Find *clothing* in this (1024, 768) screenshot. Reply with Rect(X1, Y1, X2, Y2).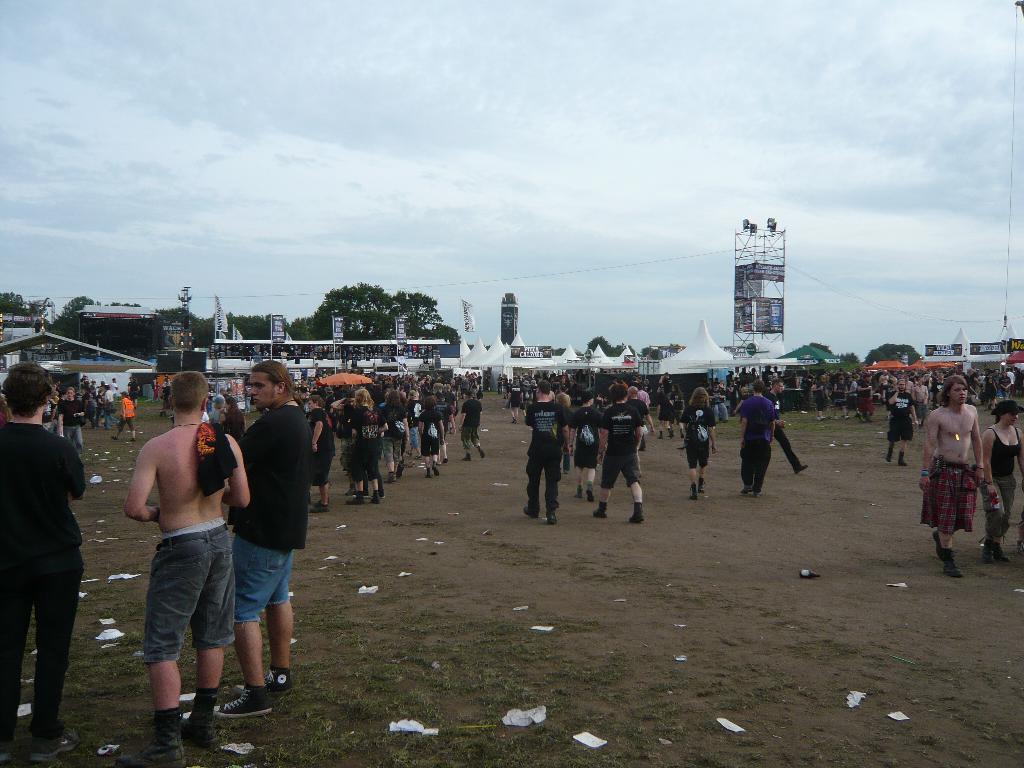
Rect(1002, 378, 1011, 396).
